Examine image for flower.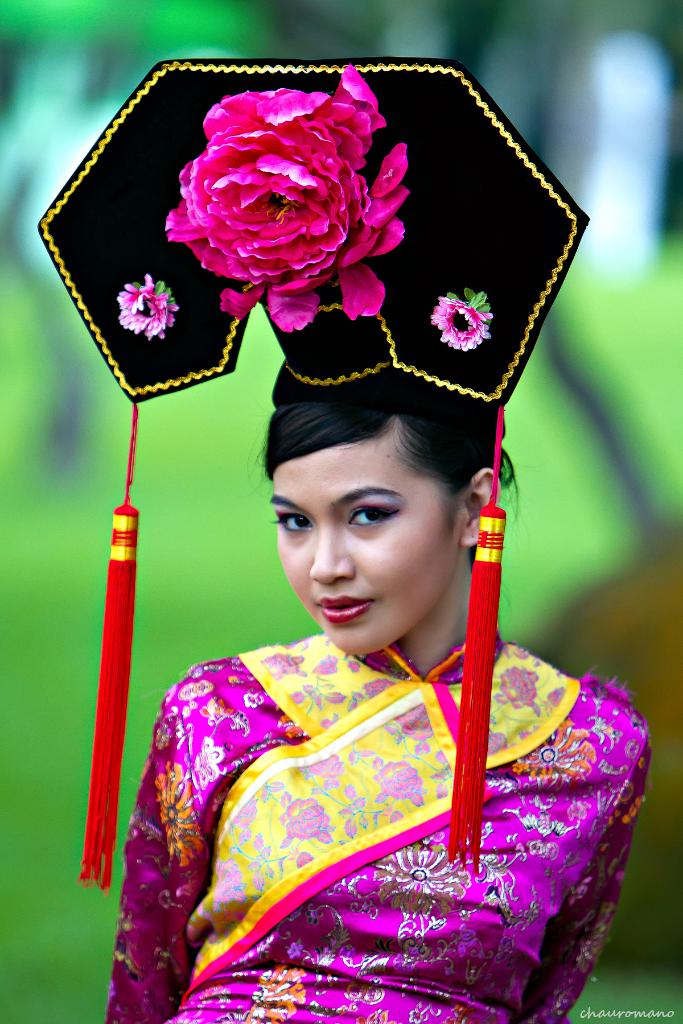
Examination result: {"x1": 433, "y1": 288, "x2": 497, "y2": 353}.
